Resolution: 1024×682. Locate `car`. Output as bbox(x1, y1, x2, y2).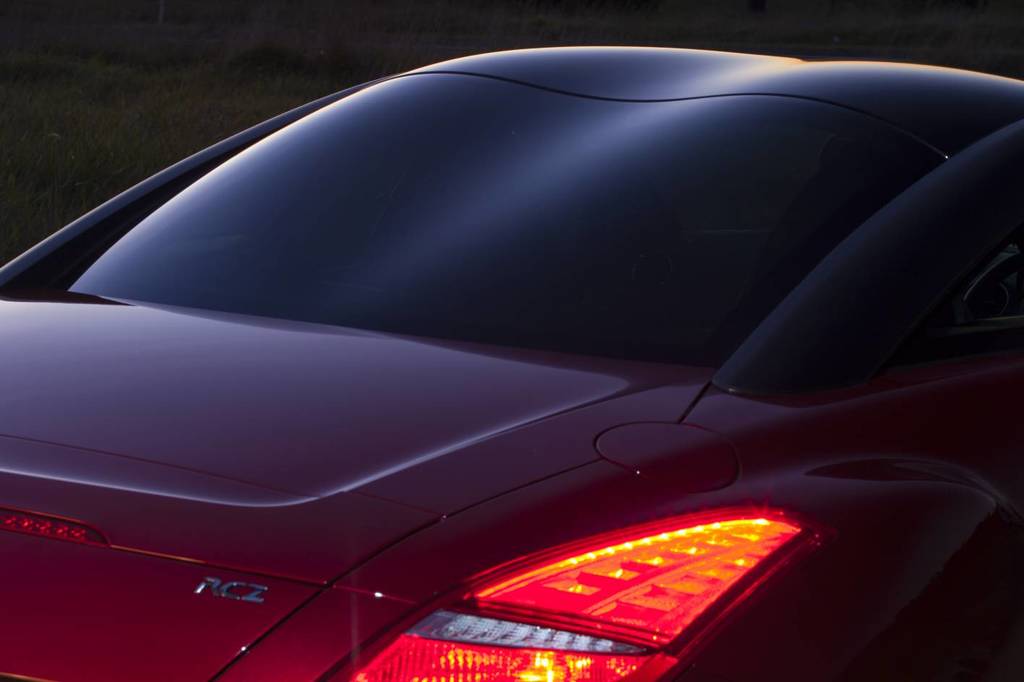
bbox(0, 43, 1023, 681).
